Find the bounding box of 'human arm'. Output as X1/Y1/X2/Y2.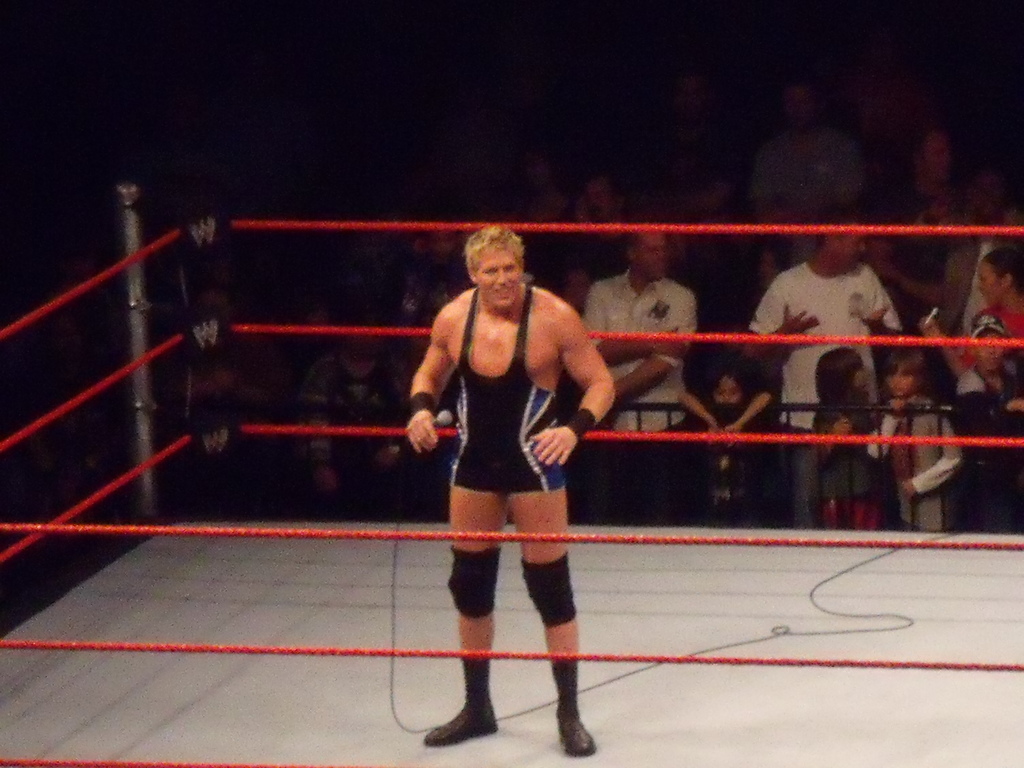
857/257/906/357.
